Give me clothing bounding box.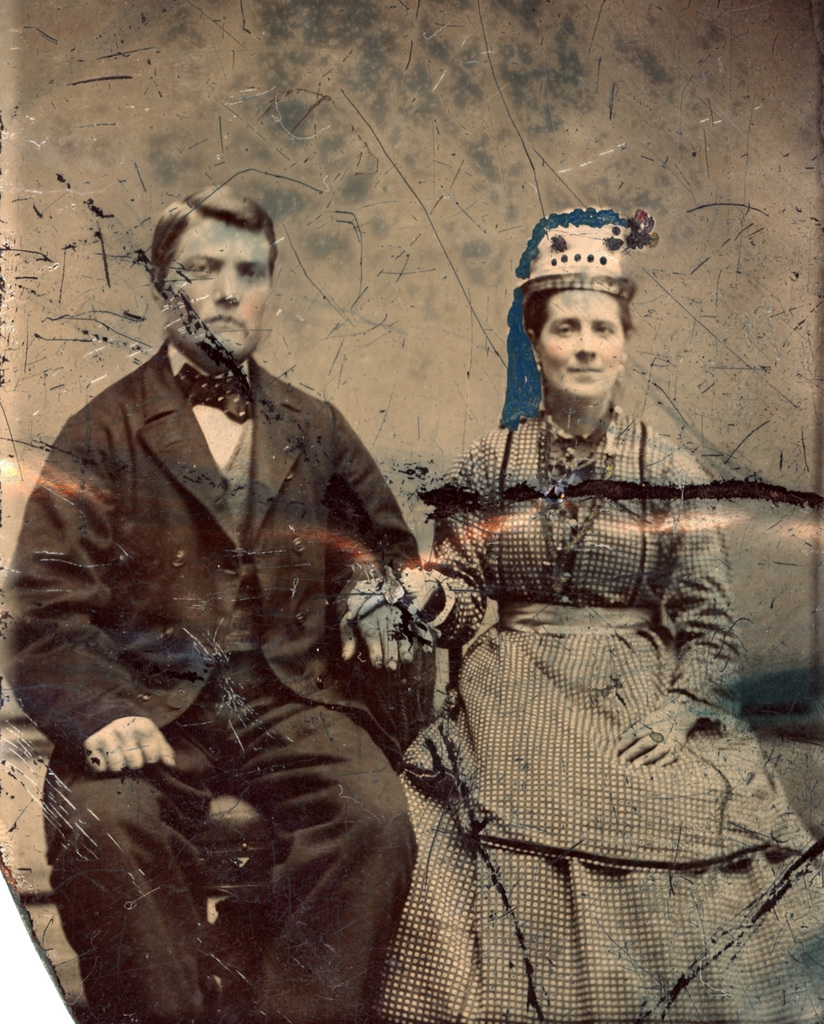
<bbox>0, 340, 450, 1023</bbox>.
